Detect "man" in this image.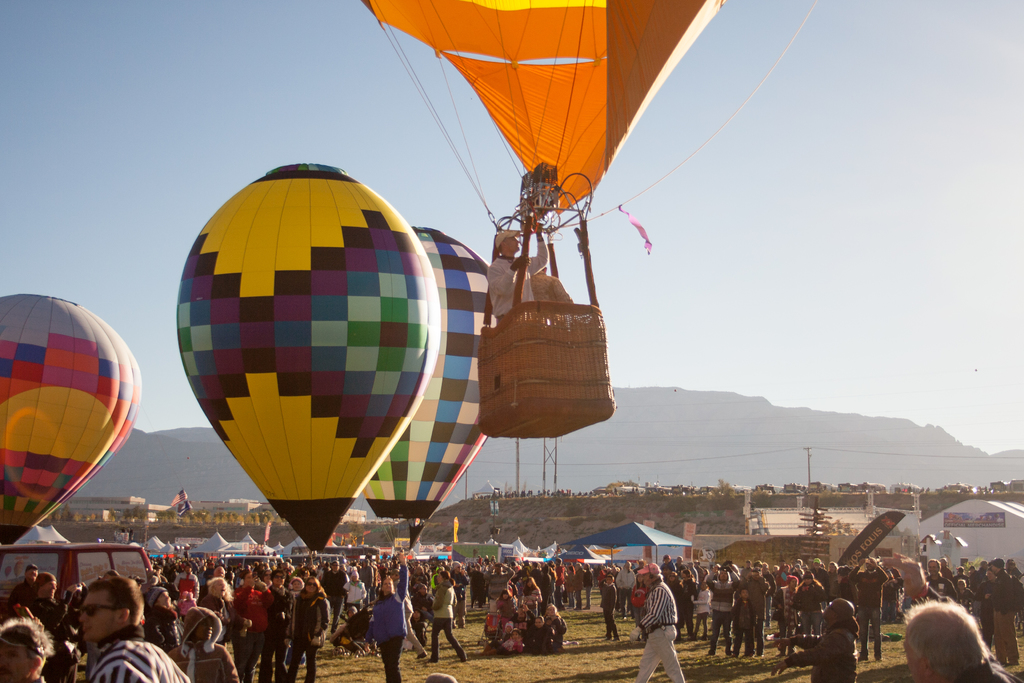
Detection: bbox=[988, 555, 1023, 668].
